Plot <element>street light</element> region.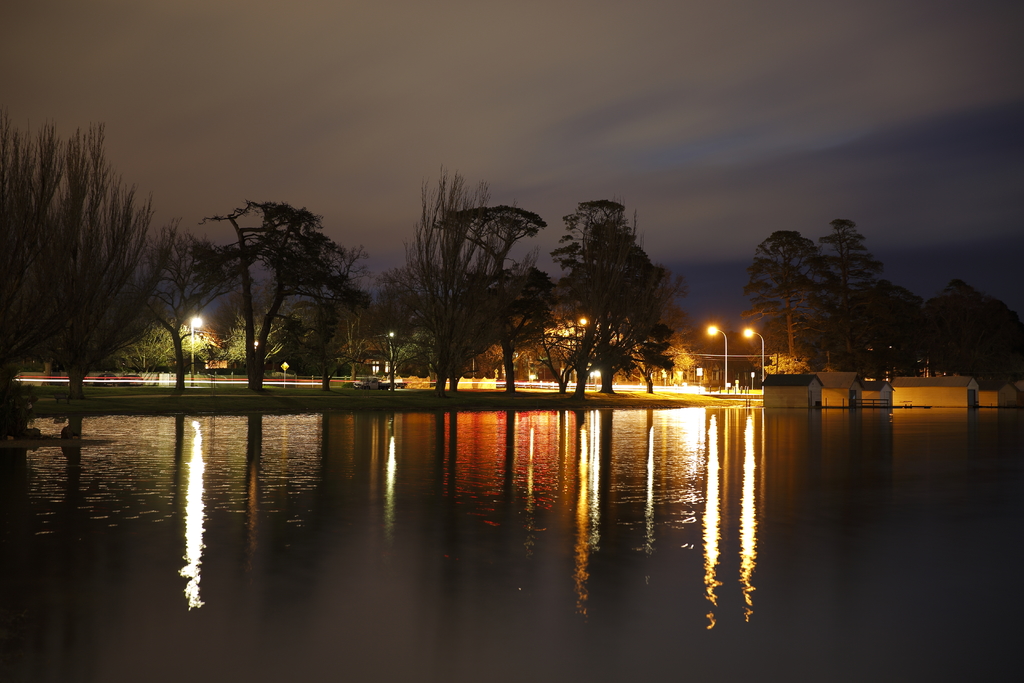
Plotted at pyautogui.locateOnScreen(253, 340, 257, 351).
